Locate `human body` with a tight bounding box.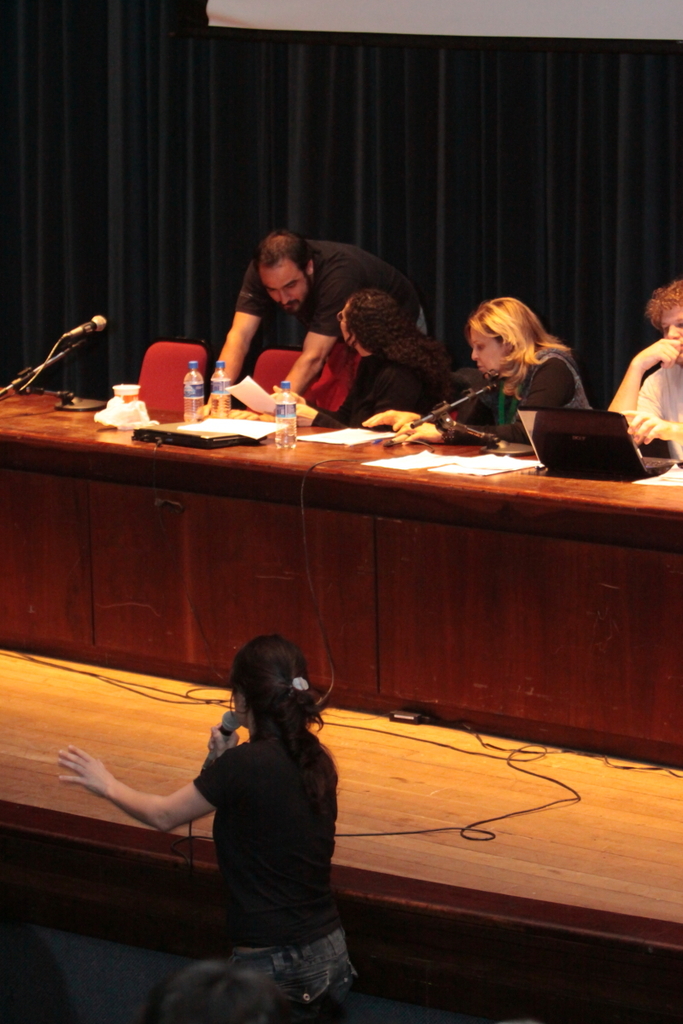
277:290:466:429.
